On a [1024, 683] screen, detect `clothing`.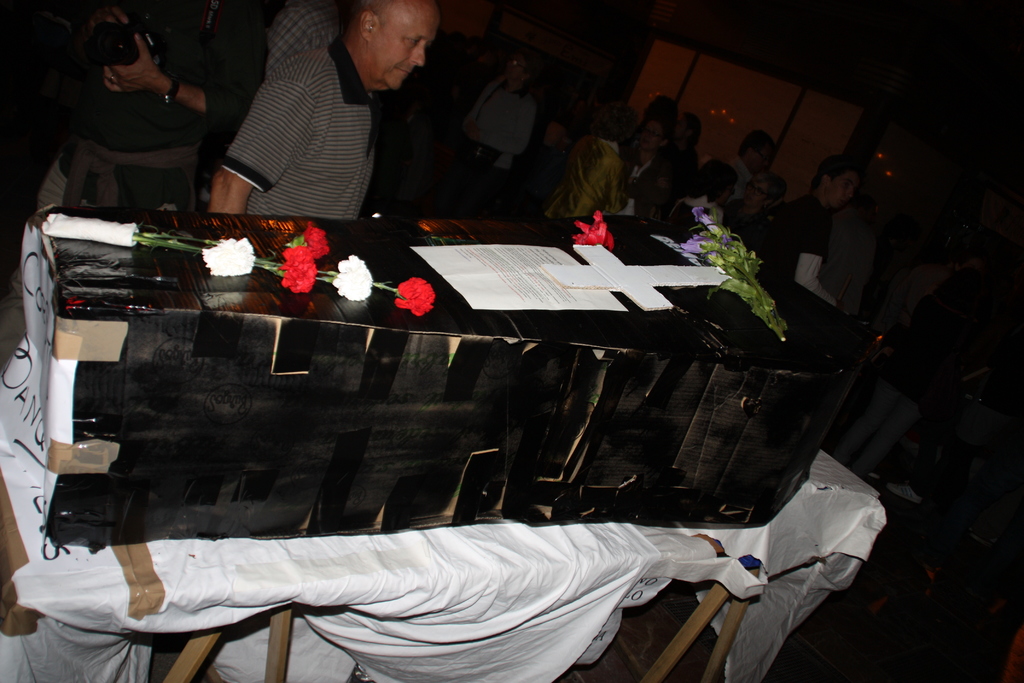
(459,81,527,190).
